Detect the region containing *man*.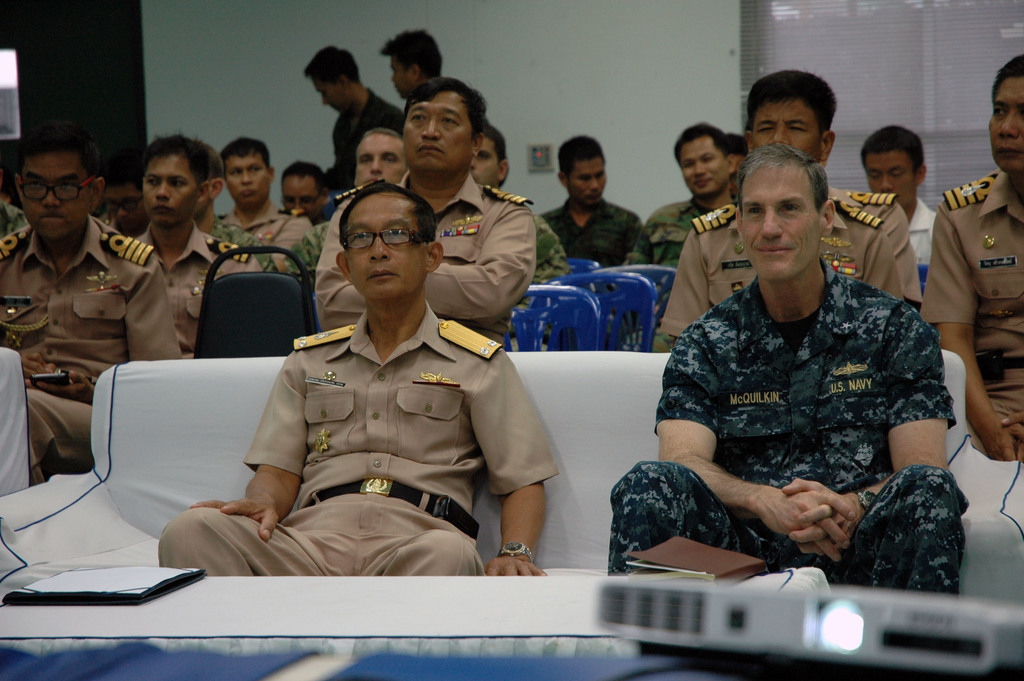
l=280, t=159, r=330, b=223.
